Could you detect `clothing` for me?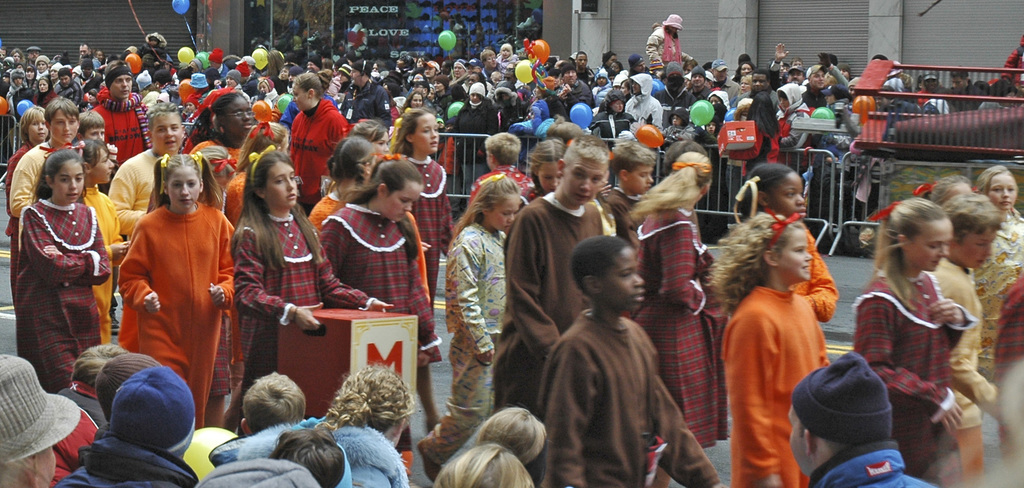
Detection result: [left=207, top=144, right=257, bottom=211].
